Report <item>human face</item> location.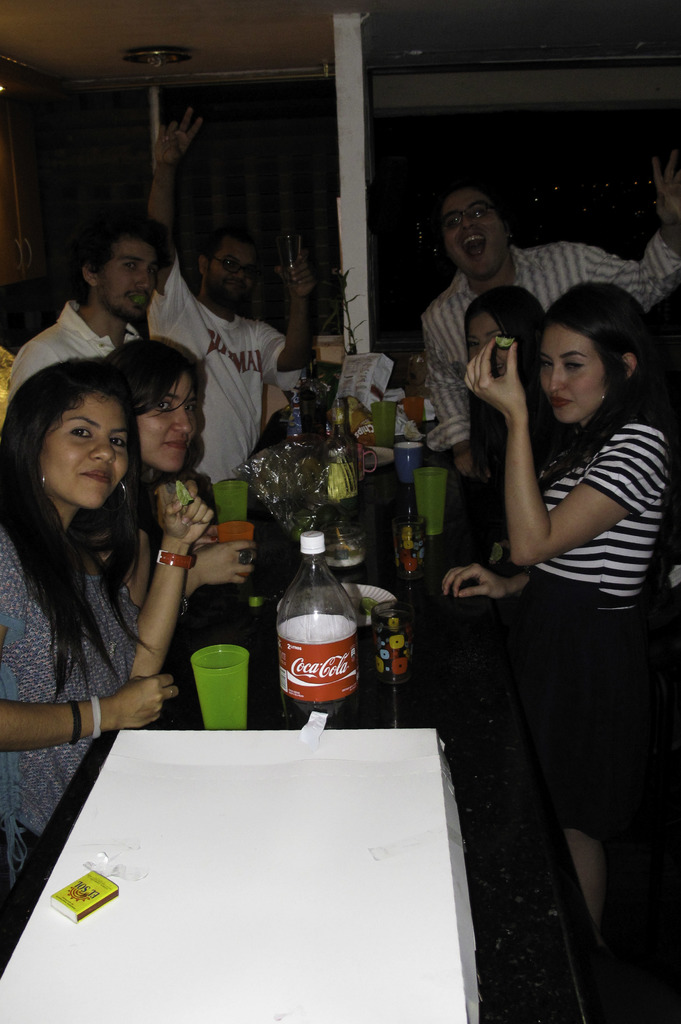
Report: <region>465, 307, 507, 371</region>.
